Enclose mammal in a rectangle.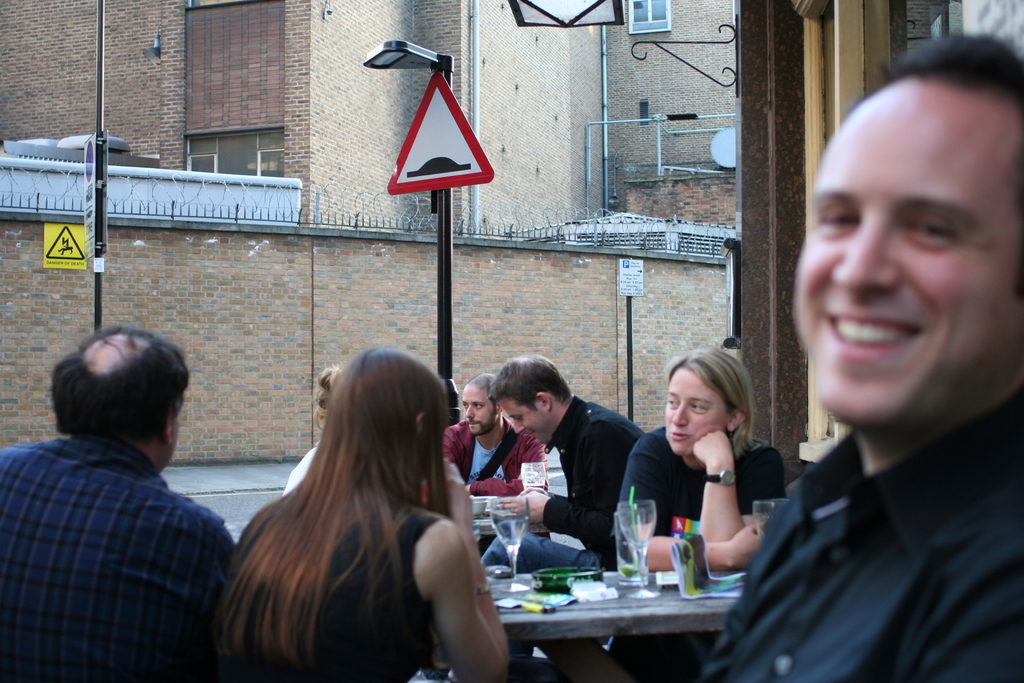
[605, 346, 785, 575].
